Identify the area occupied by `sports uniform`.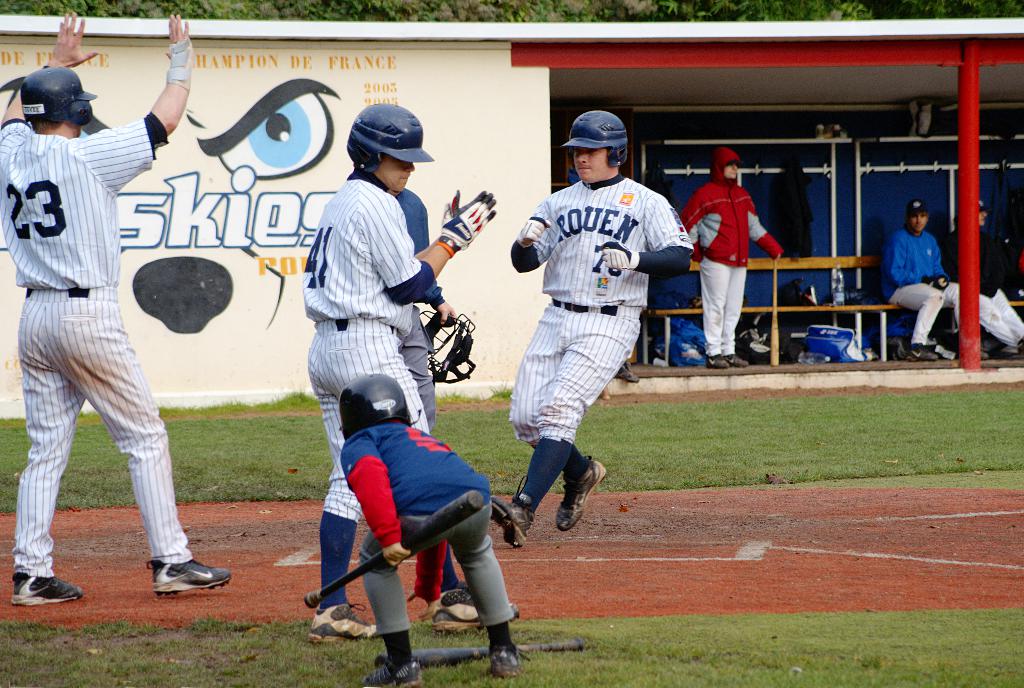
Area: [948,198,1023,353].
